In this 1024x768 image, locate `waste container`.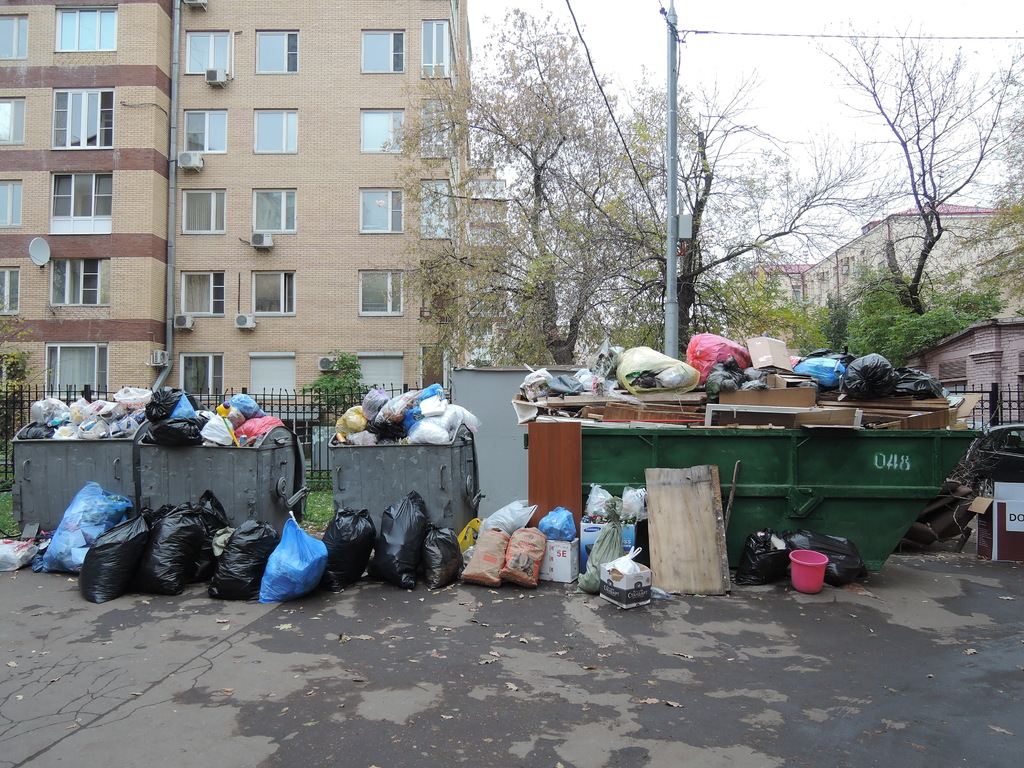
Bounding box: <bbox>12, 410, 310, 554</bbox>.
